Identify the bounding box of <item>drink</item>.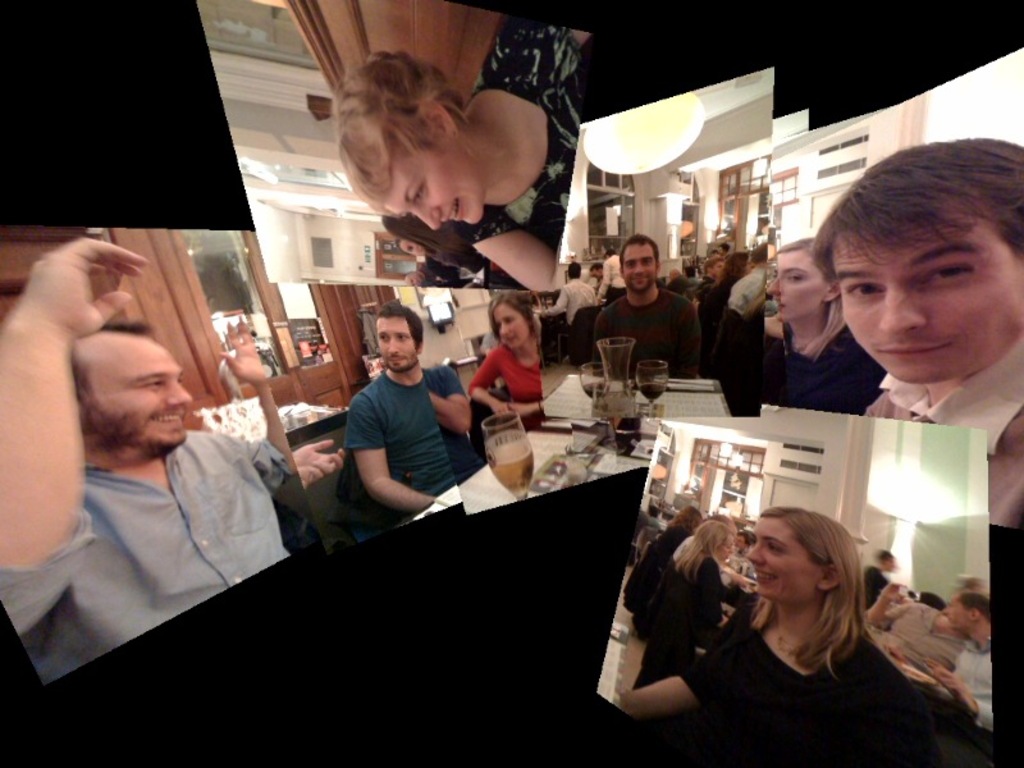
582,380,611,399.
